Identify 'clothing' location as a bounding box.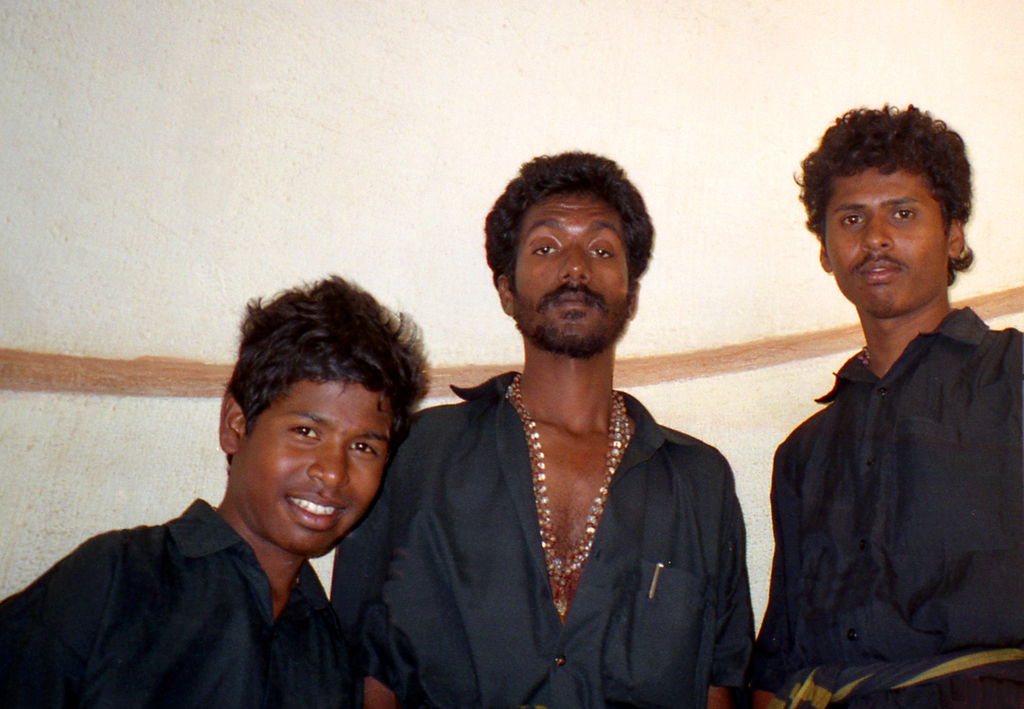
region(754, 303, 1023, 708).
